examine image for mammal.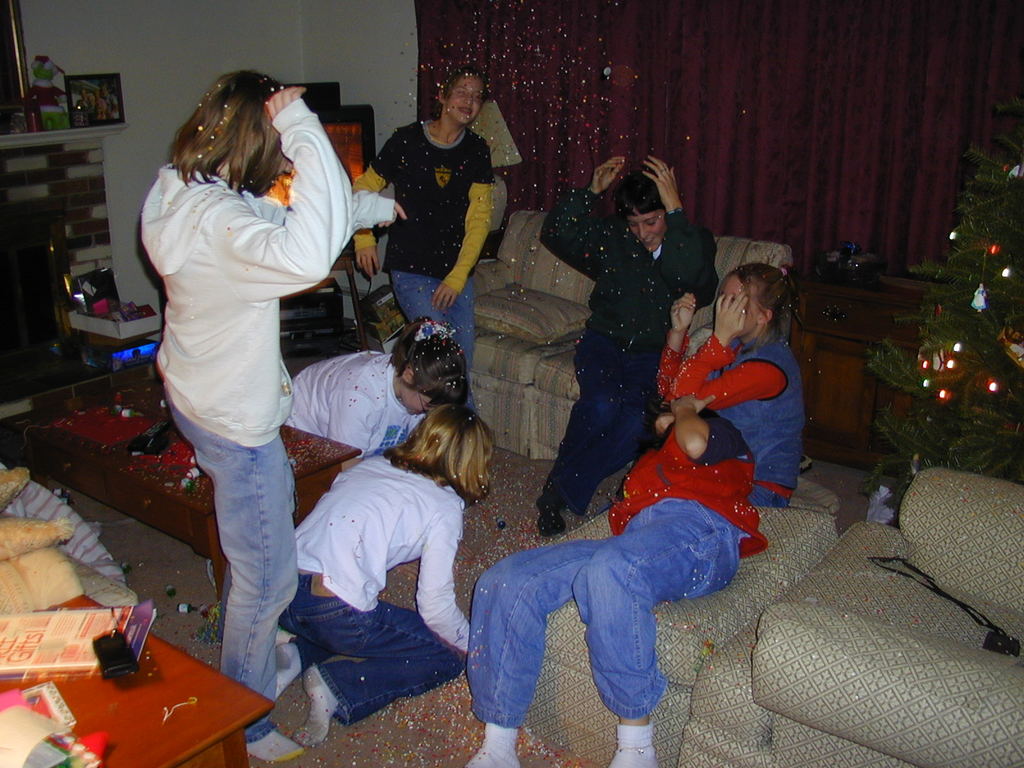
Examination result: {"x1": 467, "y1": 388, "x2": 770, "y2": 767}.
